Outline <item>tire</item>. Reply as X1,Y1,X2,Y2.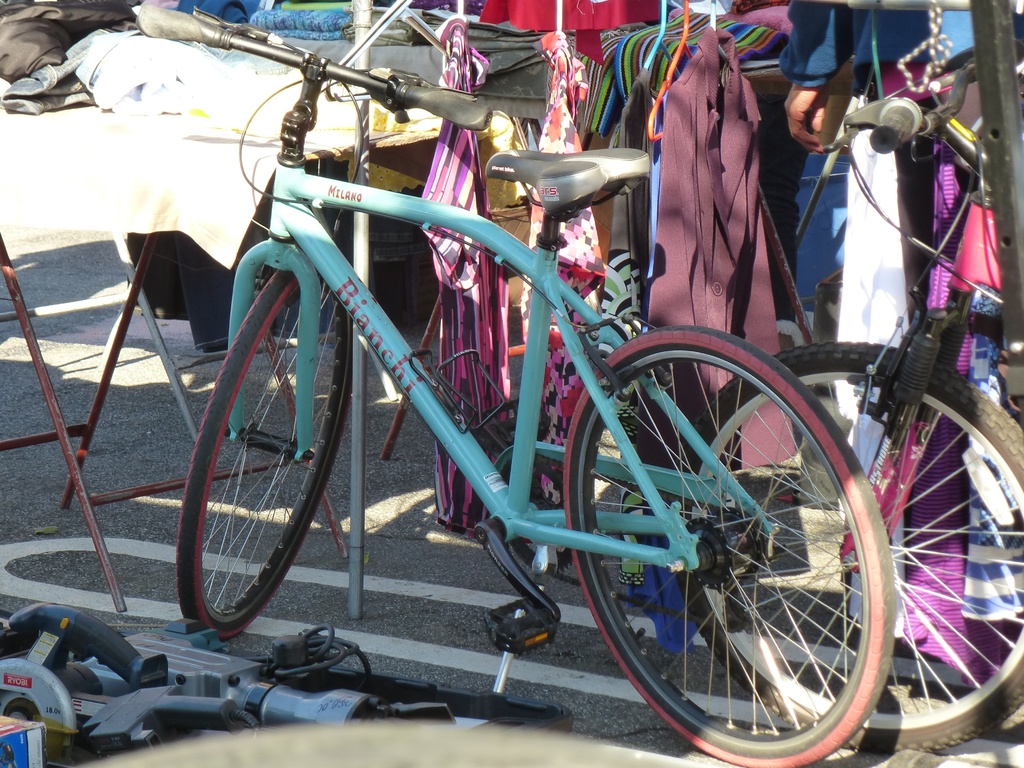
662,341,1023,754.
